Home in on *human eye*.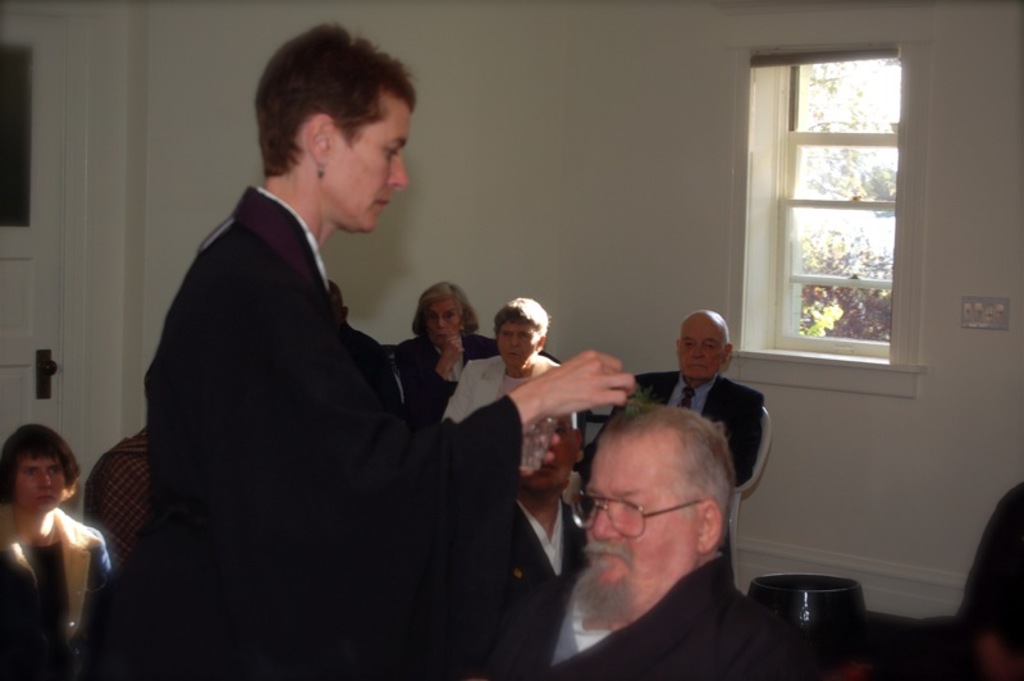
Homed in at region(445, 314, 456, 324).
